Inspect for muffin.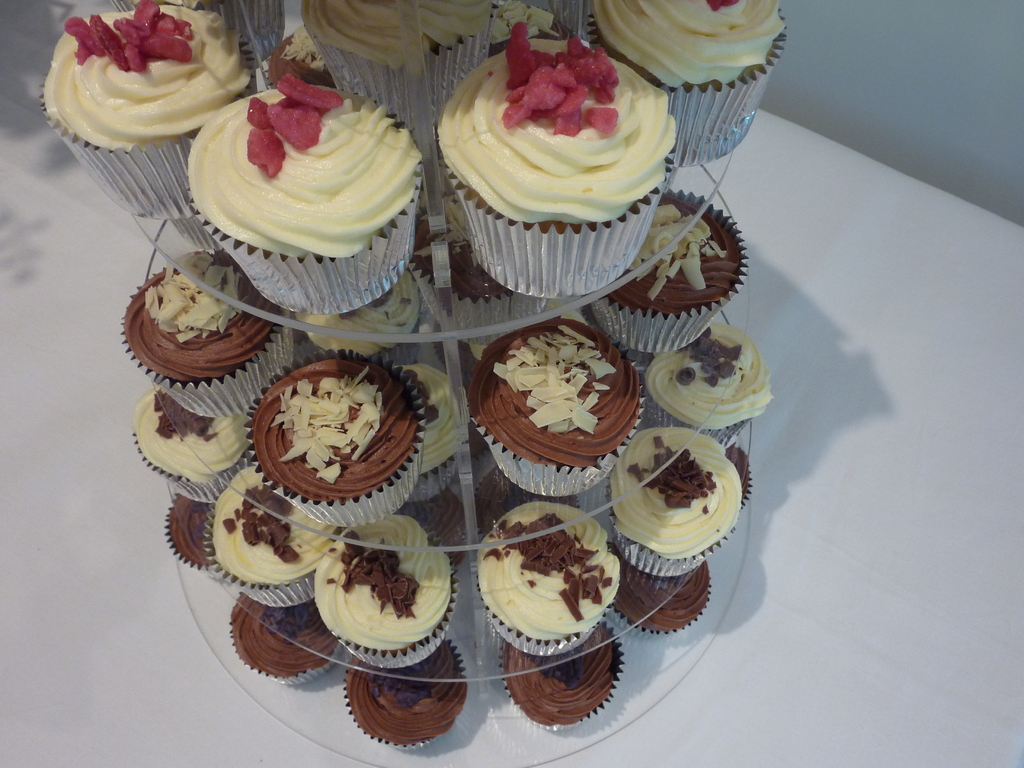
Inspection: 464,311,646,497.
